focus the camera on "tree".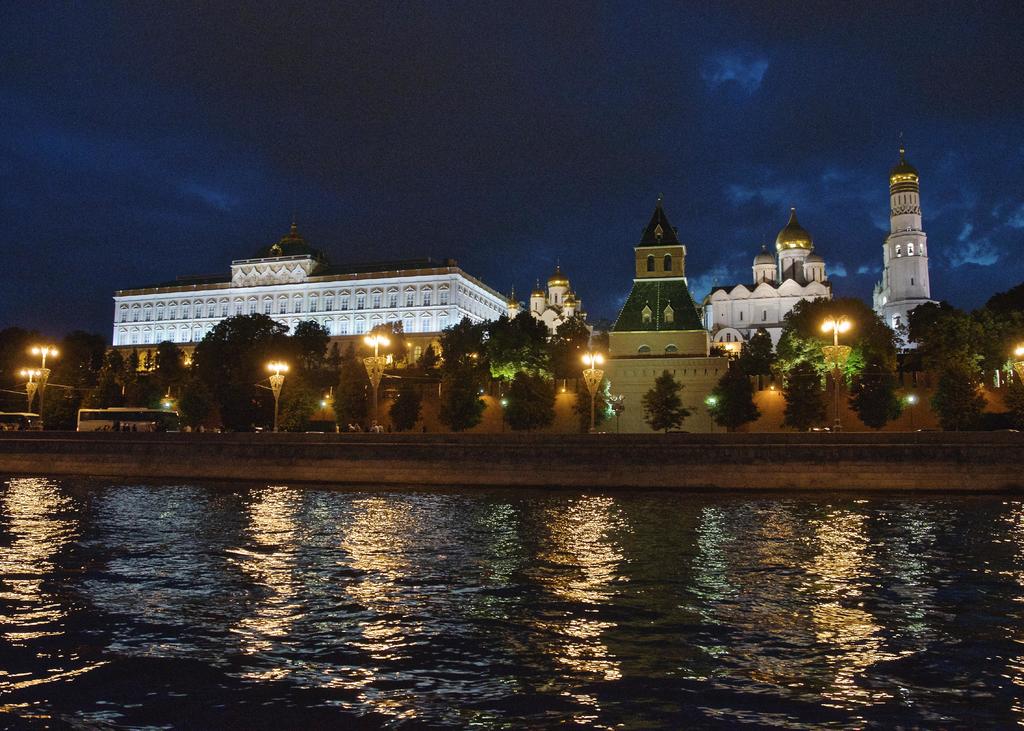
Focus region: box(177, 373, 225, 431).
